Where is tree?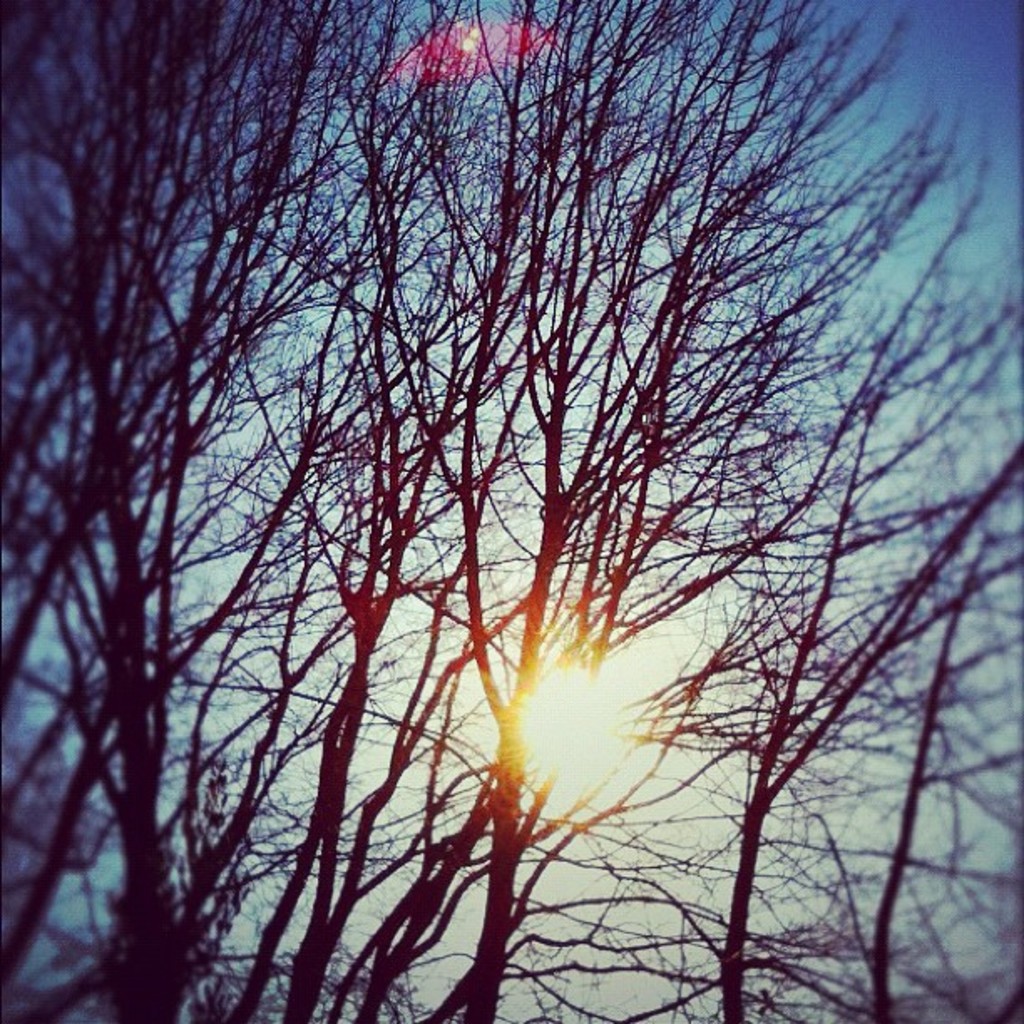
<box>0,5,1022,1022</box>.
